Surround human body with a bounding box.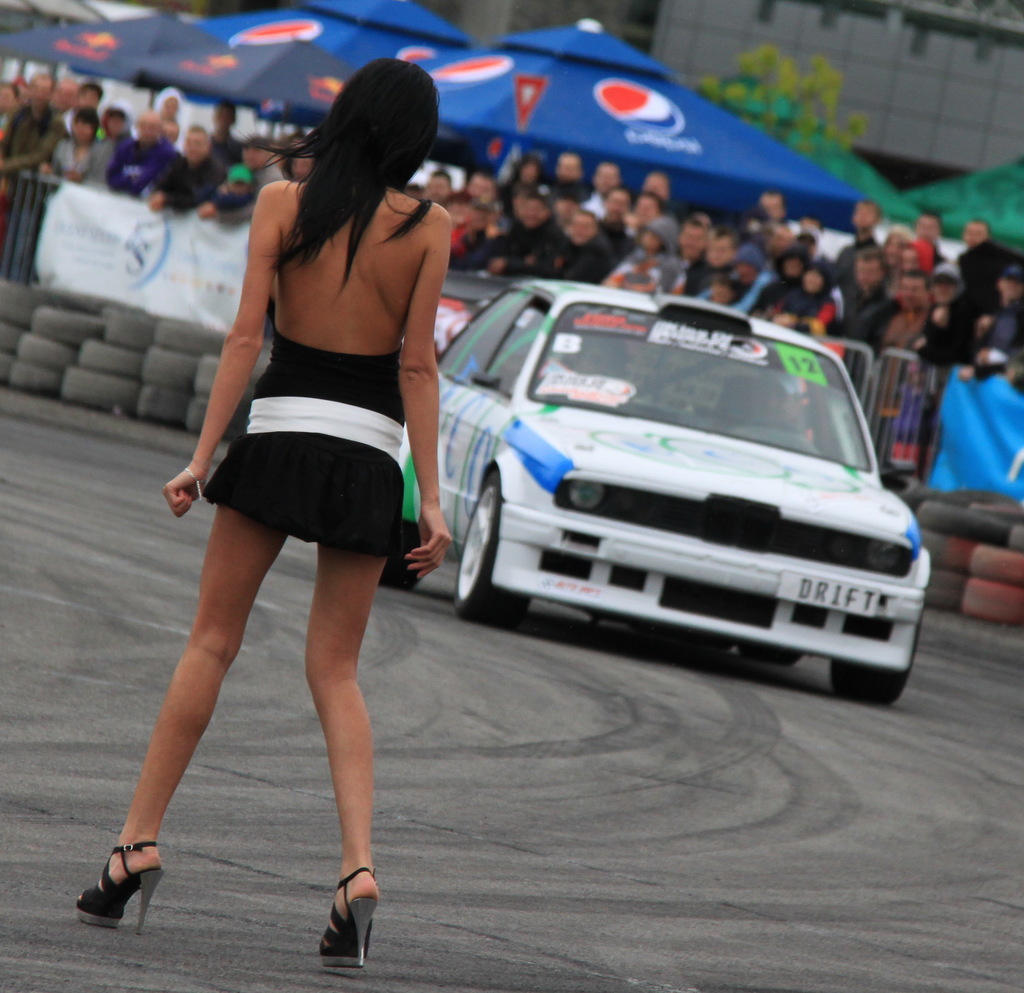
Rect(488, 197, 557, 274).
